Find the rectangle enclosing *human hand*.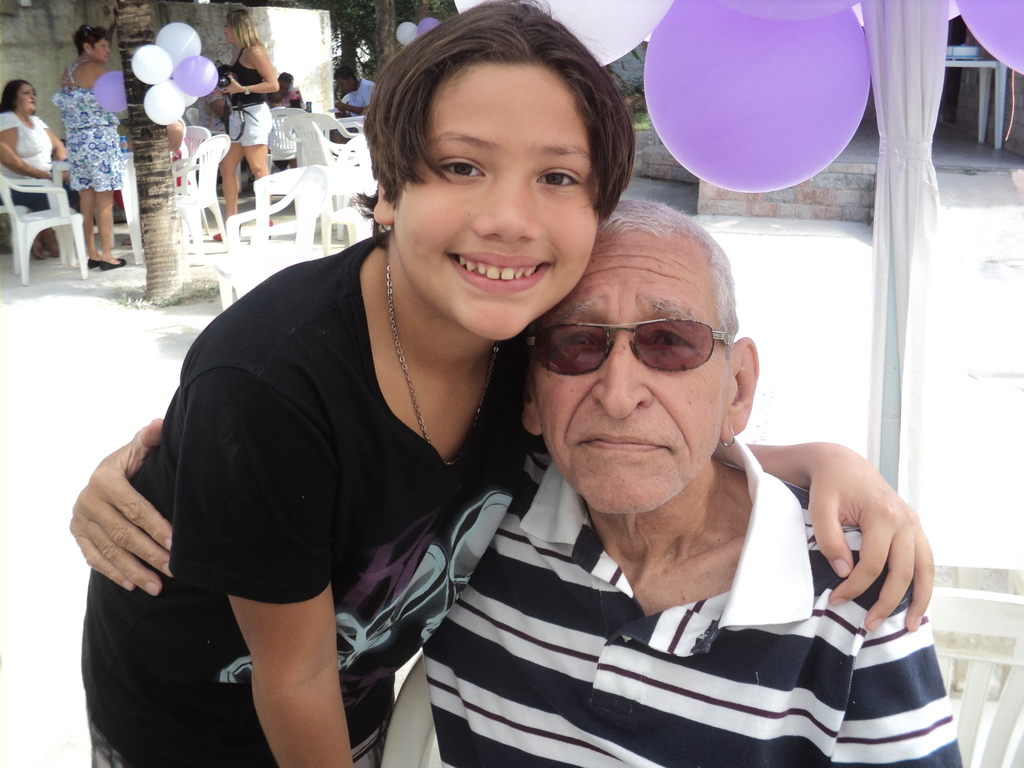
[214, 69, 244, 98].
